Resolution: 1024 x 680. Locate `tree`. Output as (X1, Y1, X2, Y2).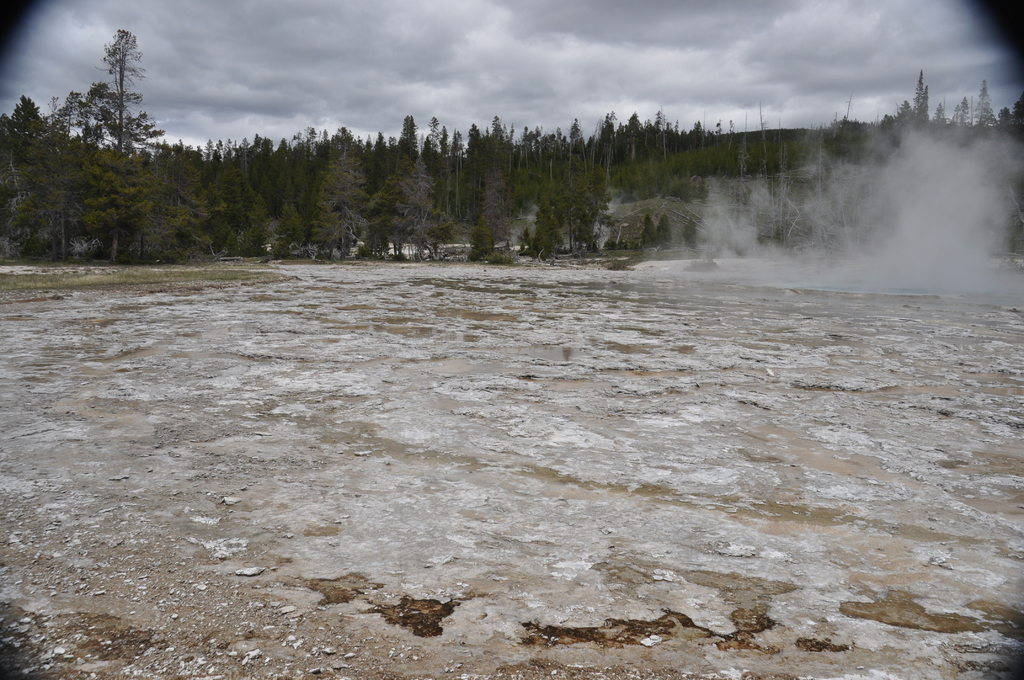
(500, 123, 508, 147).
